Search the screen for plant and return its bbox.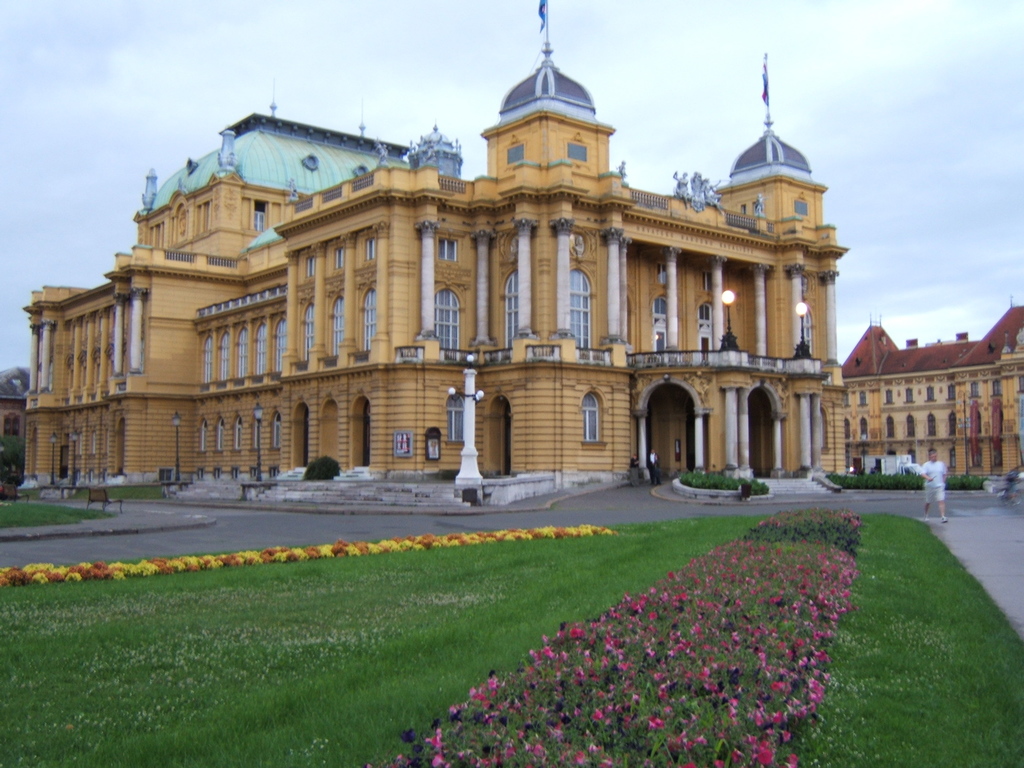
Found: pyautogui.locateOnScreen(682, 458, 769, 495).
